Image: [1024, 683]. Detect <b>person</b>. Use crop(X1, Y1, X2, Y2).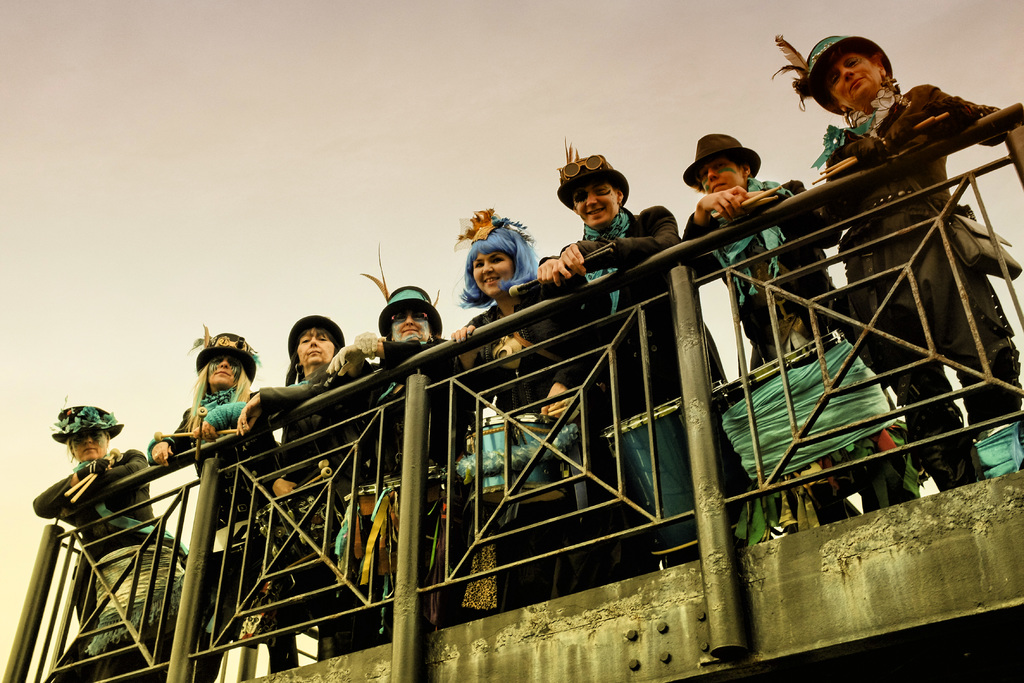
crop(681, 134, 931, 534).
